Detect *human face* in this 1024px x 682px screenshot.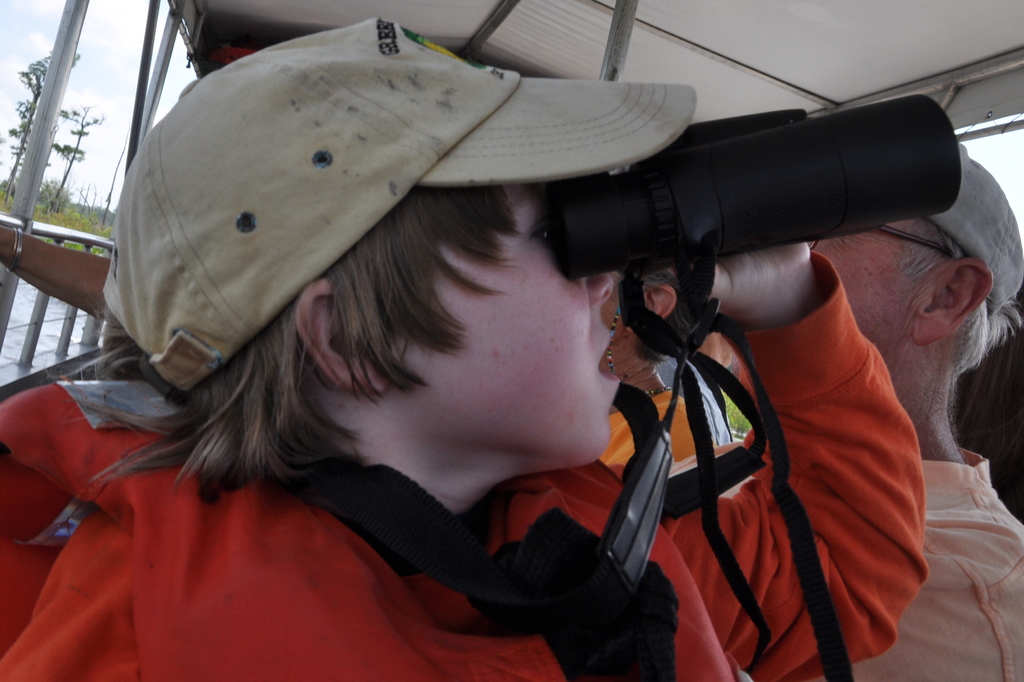
Detection: left=400, top=182, right=620, bottom=460.
